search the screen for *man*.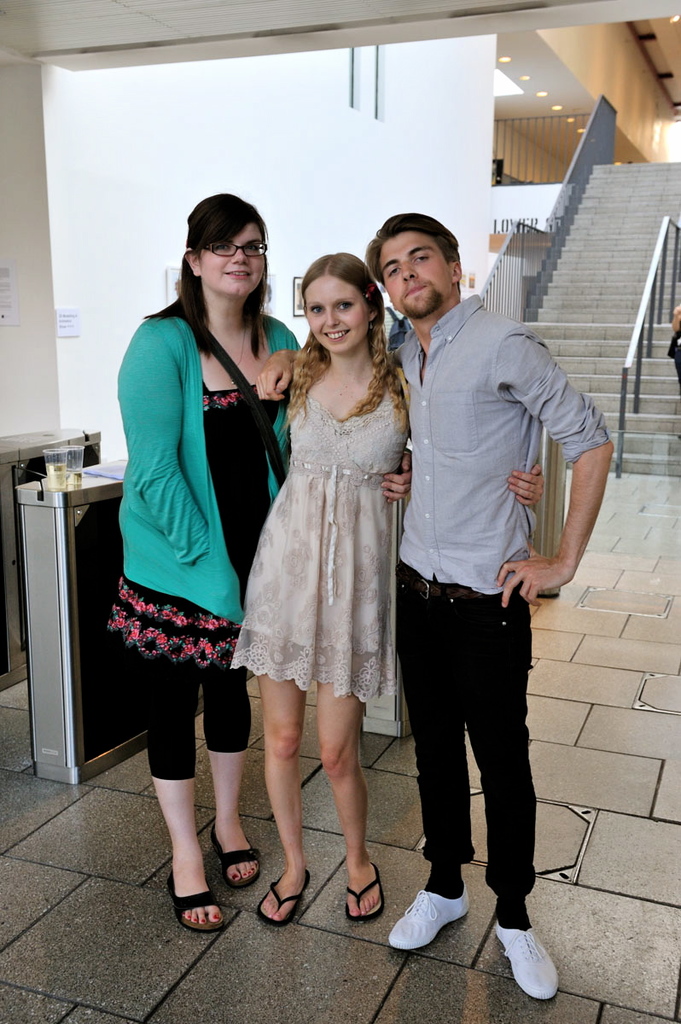
Found at locate(370, 202, 597, 943).
